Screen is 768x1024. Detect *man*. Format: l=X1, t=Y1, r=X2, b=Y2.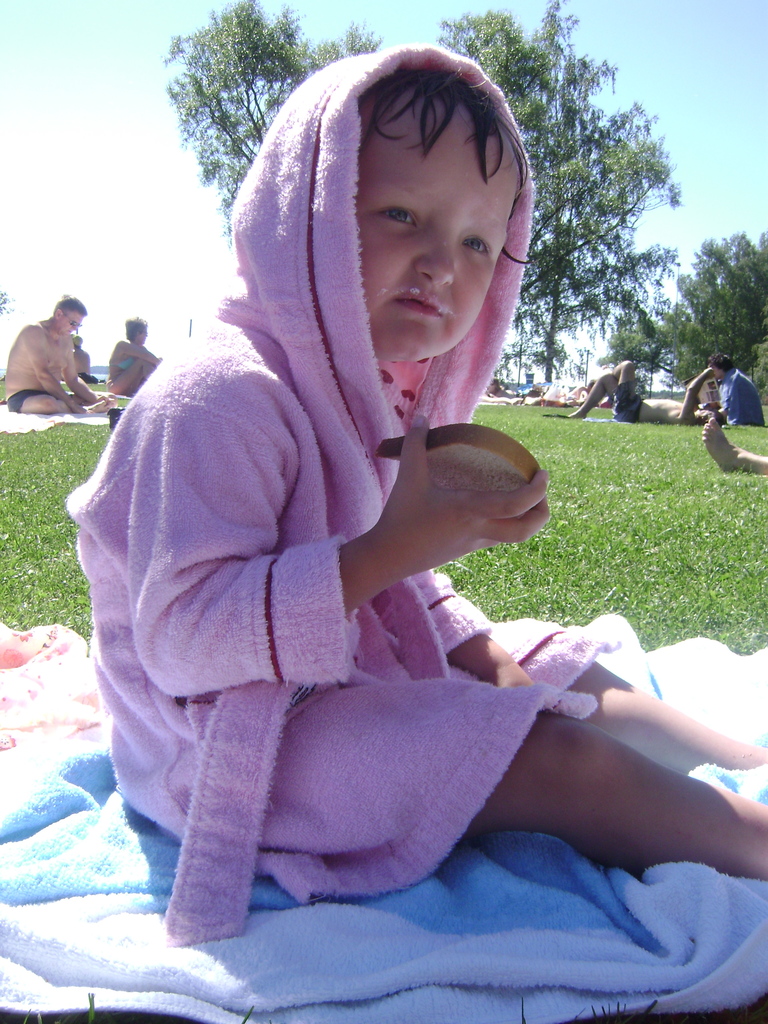
l=569, t=353, r=726, b=428.
